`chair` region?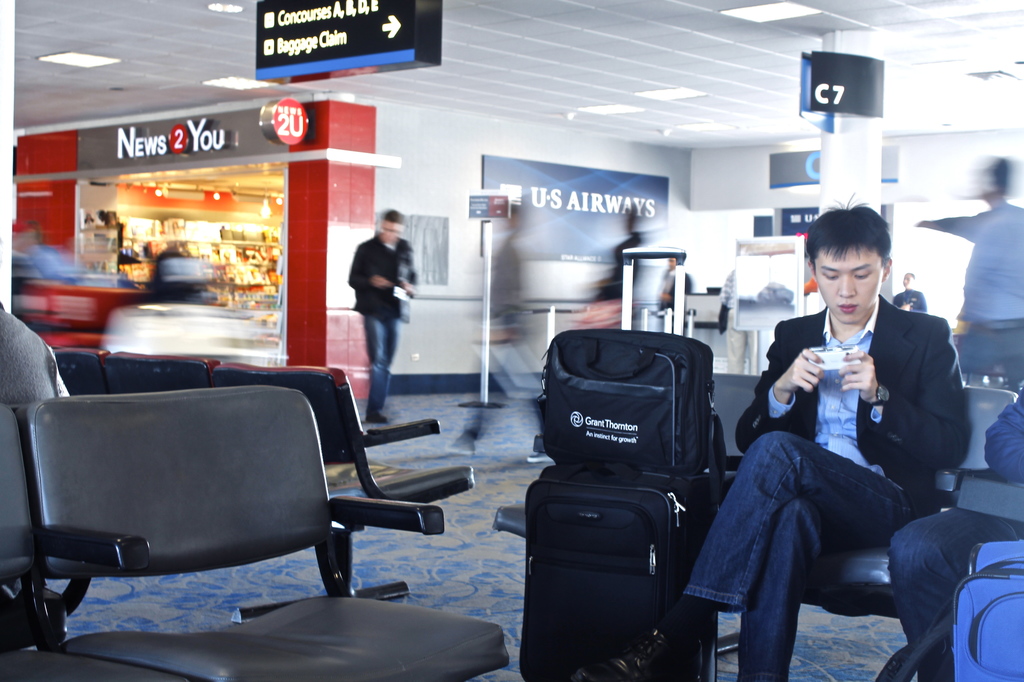
97, 347, 220, 389
